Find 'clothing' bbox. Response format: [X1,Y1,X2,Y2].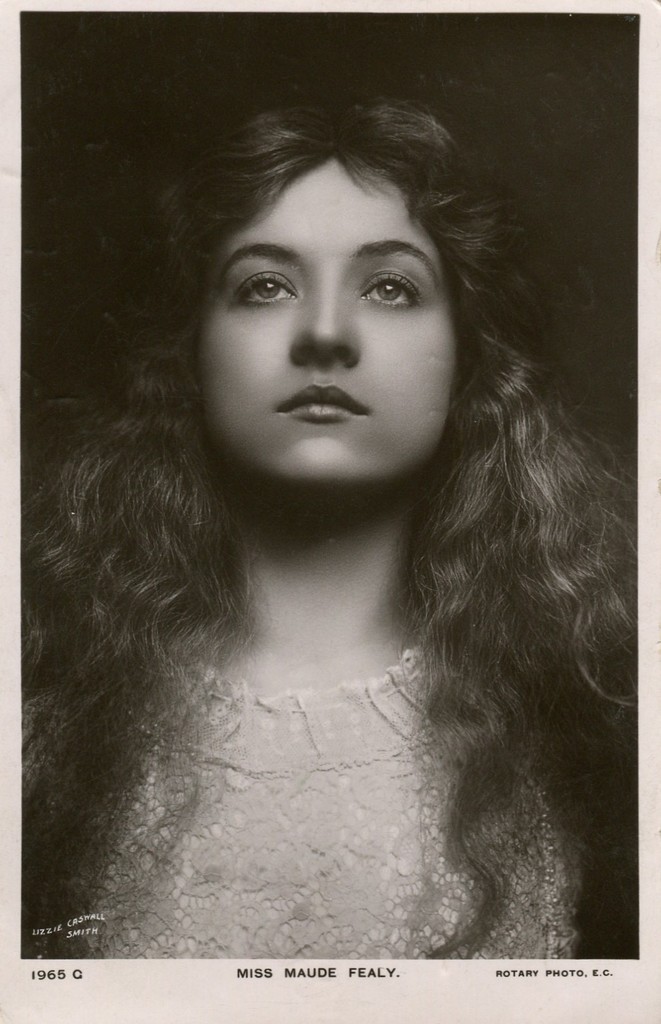
[56,657,592,958].
